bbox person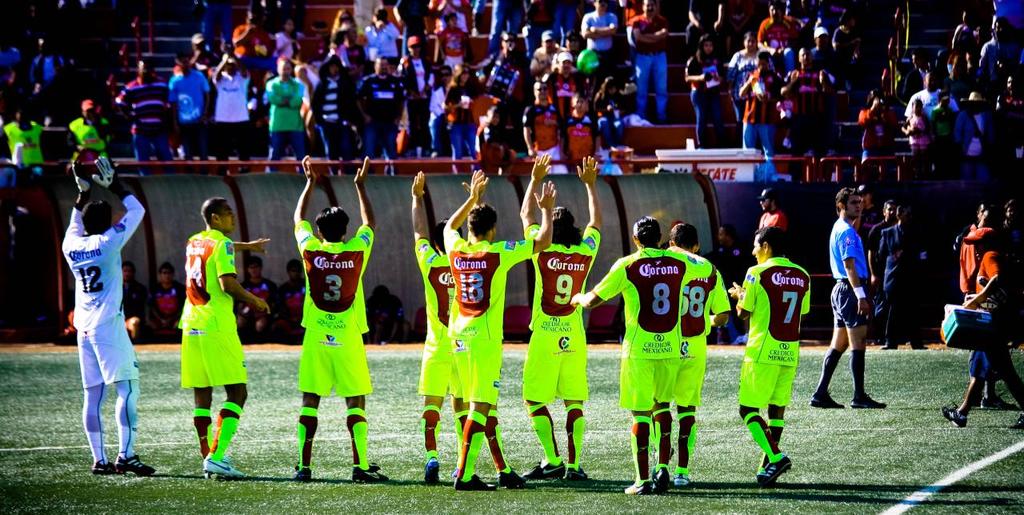
crop(62, 158, 158, 474)
